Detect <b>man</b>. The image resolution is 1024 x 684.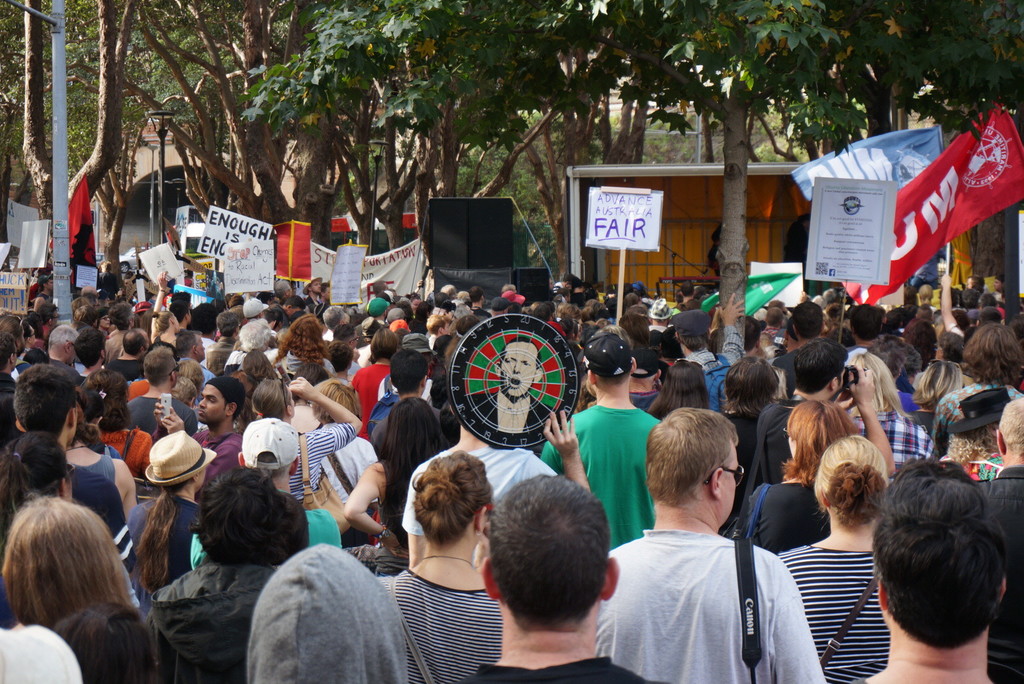
[605, 418, 848, 683].
